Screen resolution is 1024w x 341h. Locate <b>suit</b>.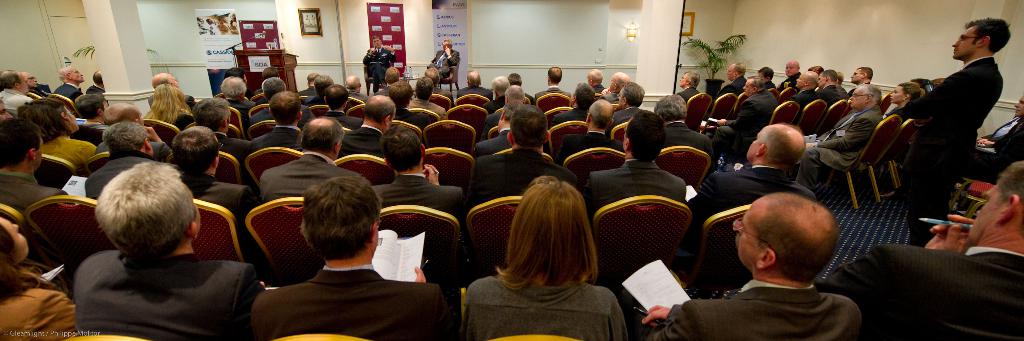
(216,135,255,159).
